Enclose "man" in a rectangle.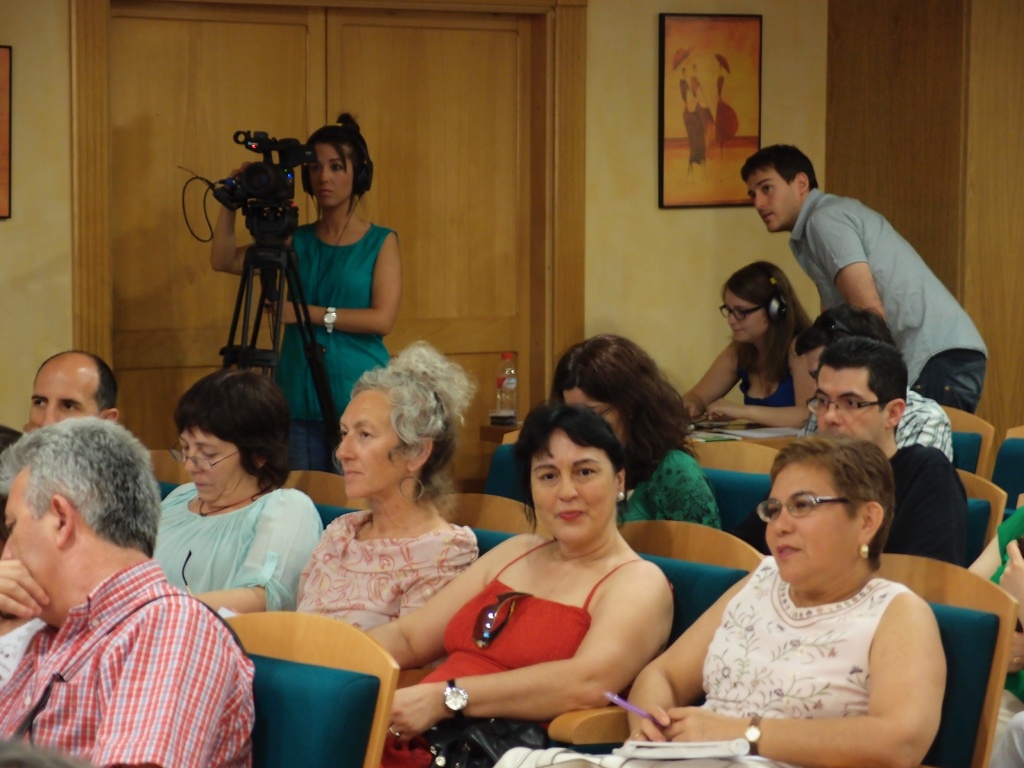
<region>810, 331, 969, 569</region>.
